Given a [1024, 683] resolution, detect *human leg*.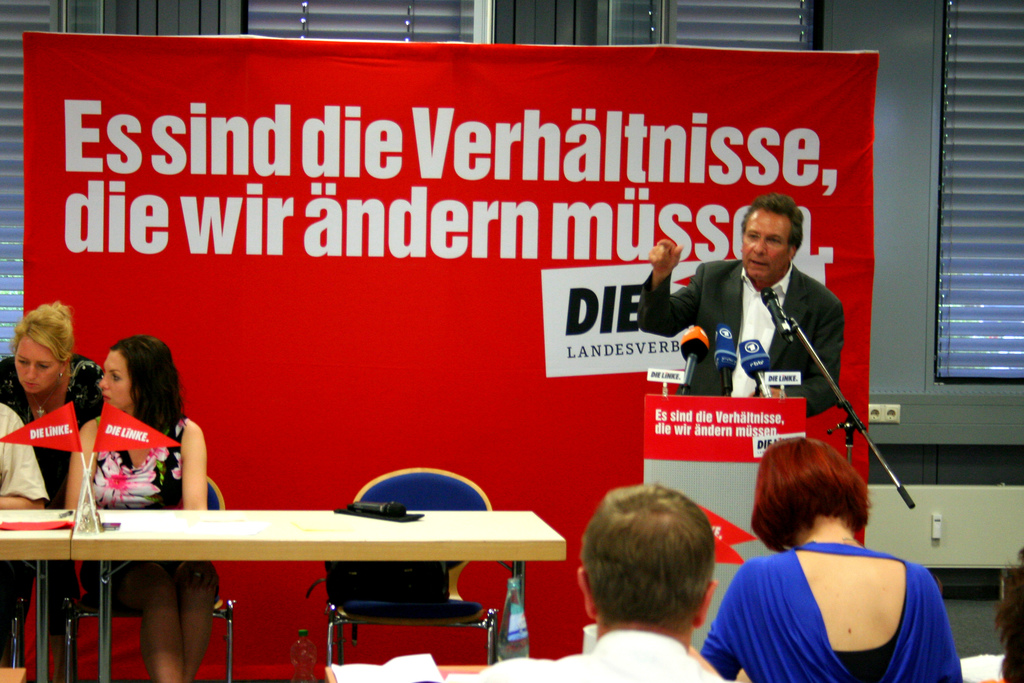
bbox=(138, 565, 201, 682).
